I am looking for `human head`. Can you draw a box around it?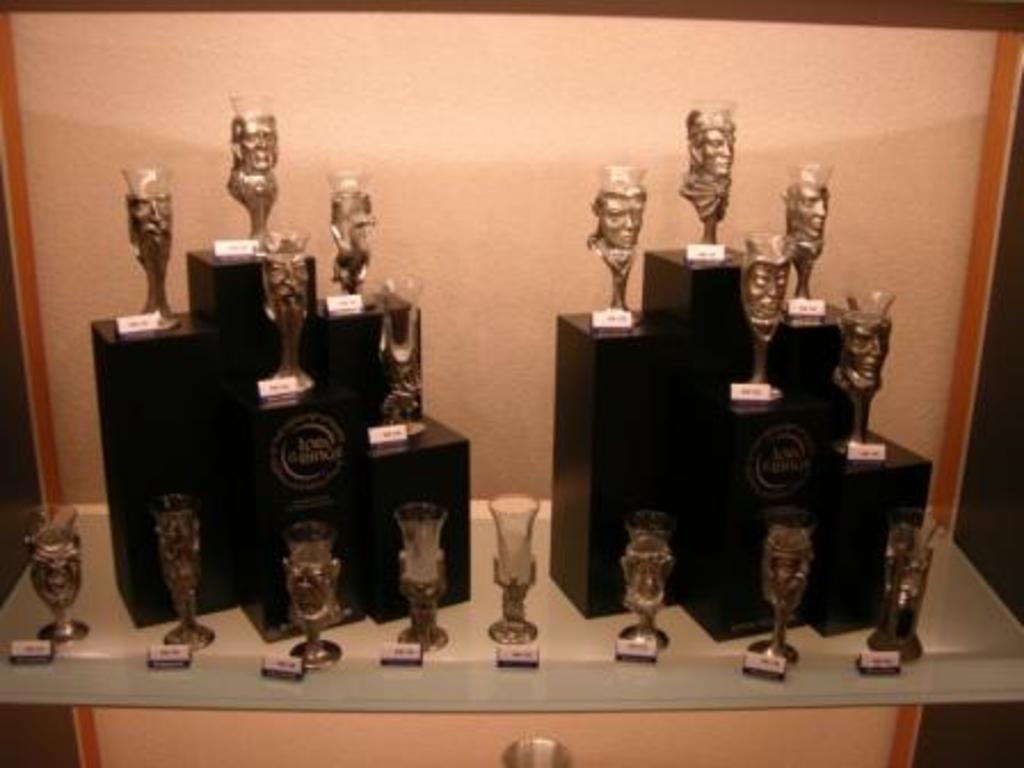
Sure, the bounding box is (229,112,283,174).
